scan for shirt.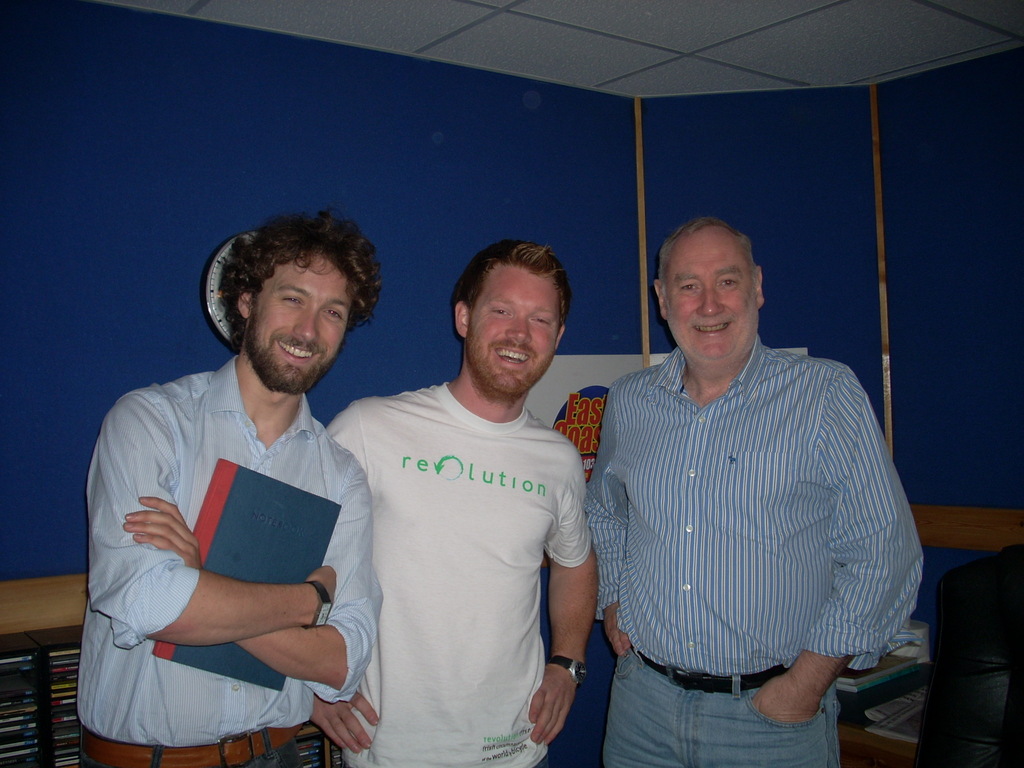
Scan result: 73 355 387 745.
